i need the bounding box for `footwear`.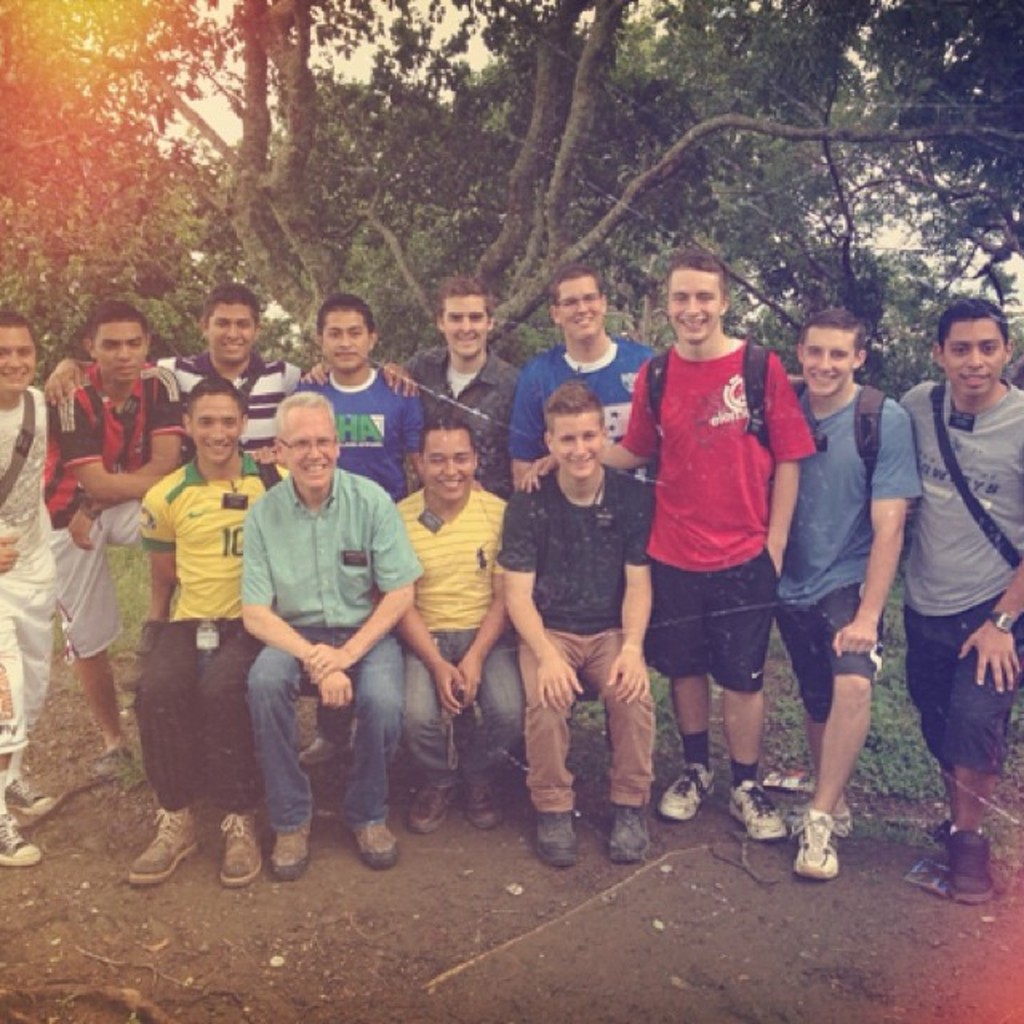
Here it is: <region>902, 827, 954, 898</region>.
